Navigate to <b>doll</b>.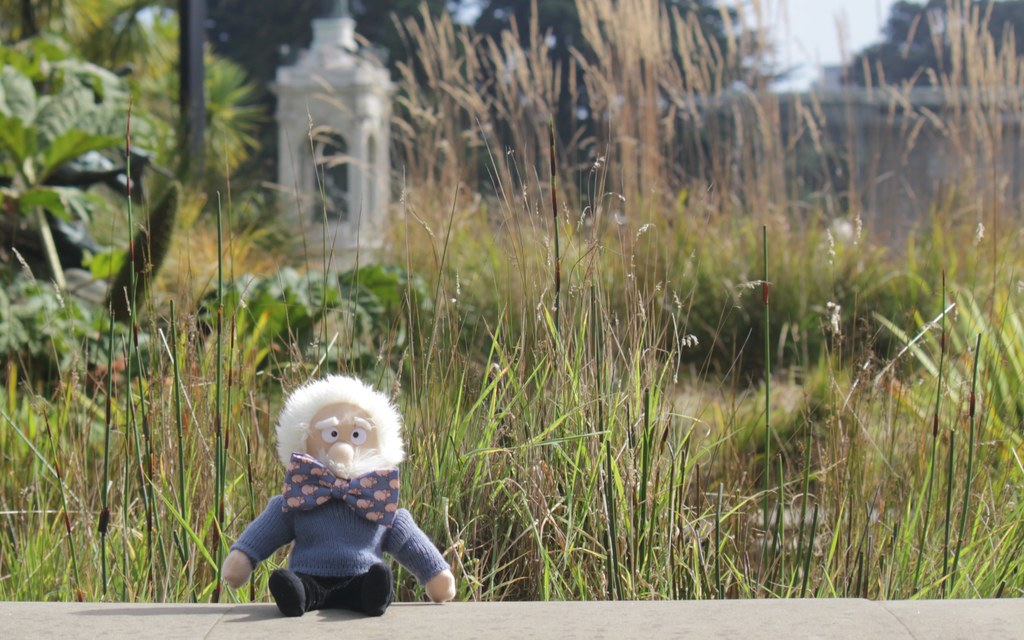
Navigation target: <bbox>221, 371, 457, 615</bbox>.
